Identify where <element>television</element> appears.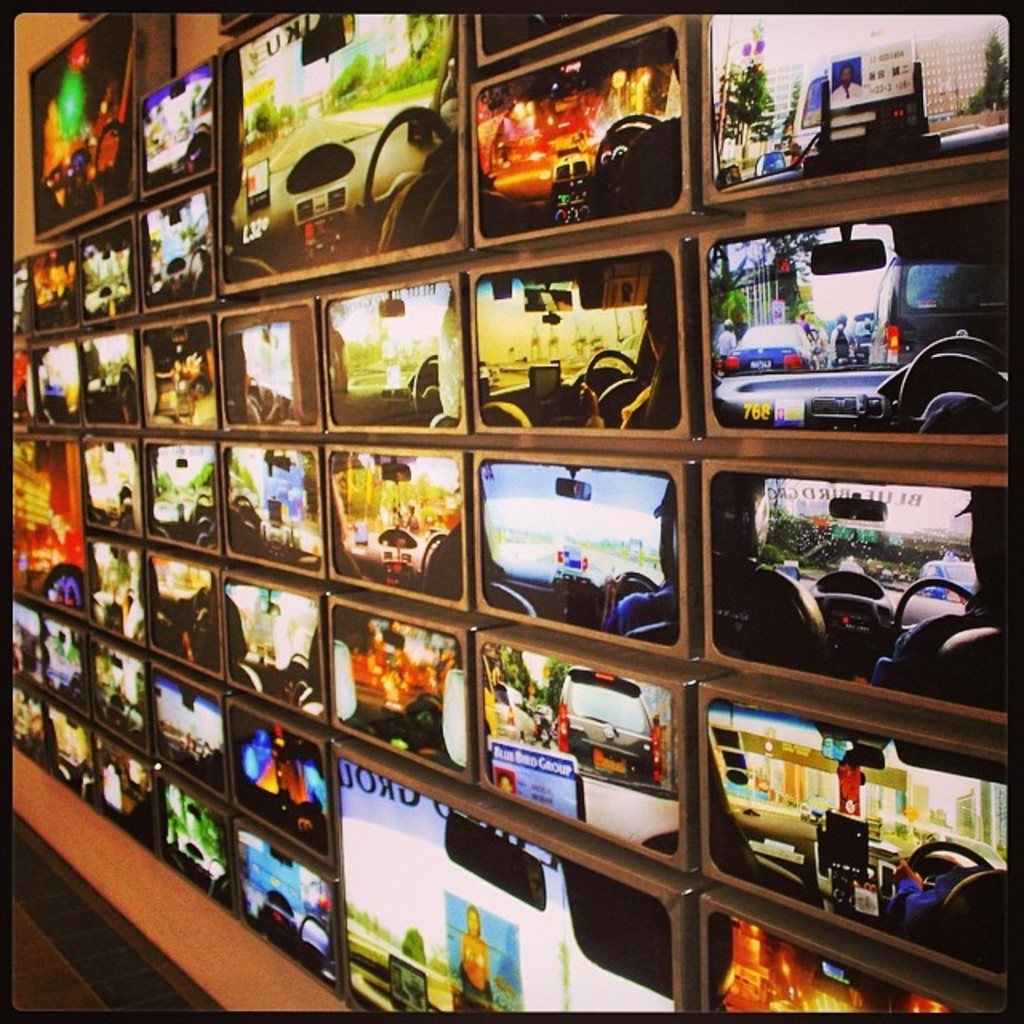
Appears at region(696, 454, 1022, 722).
